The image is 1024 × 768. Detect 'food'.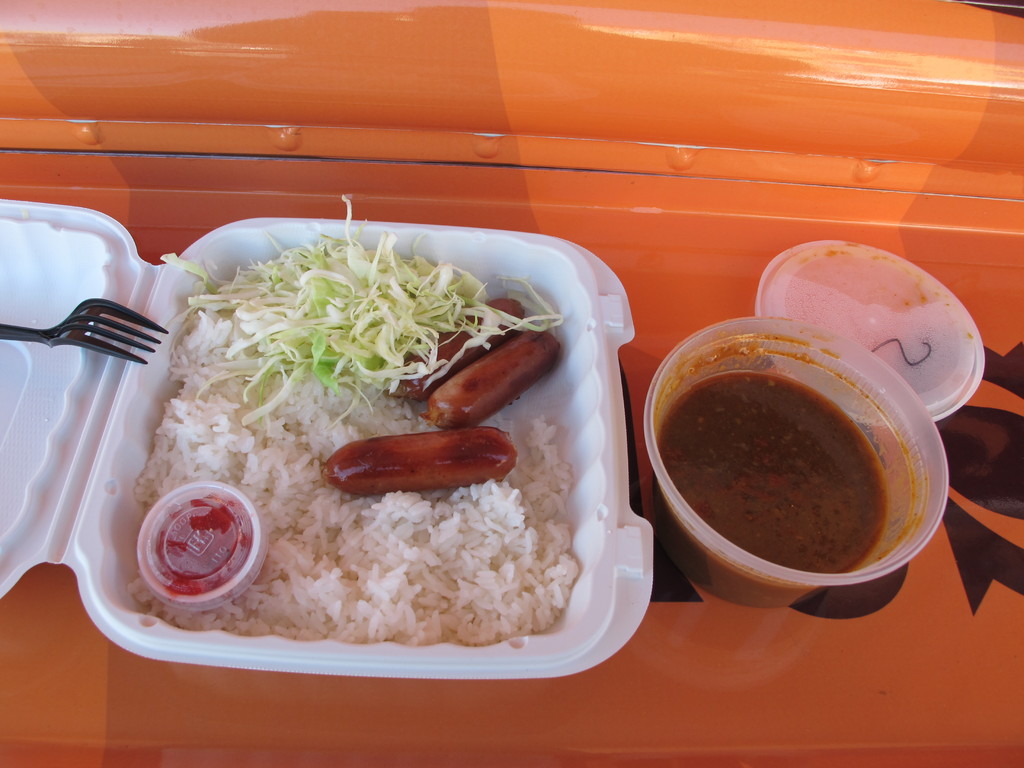
Detection: 648:359:916:573.
